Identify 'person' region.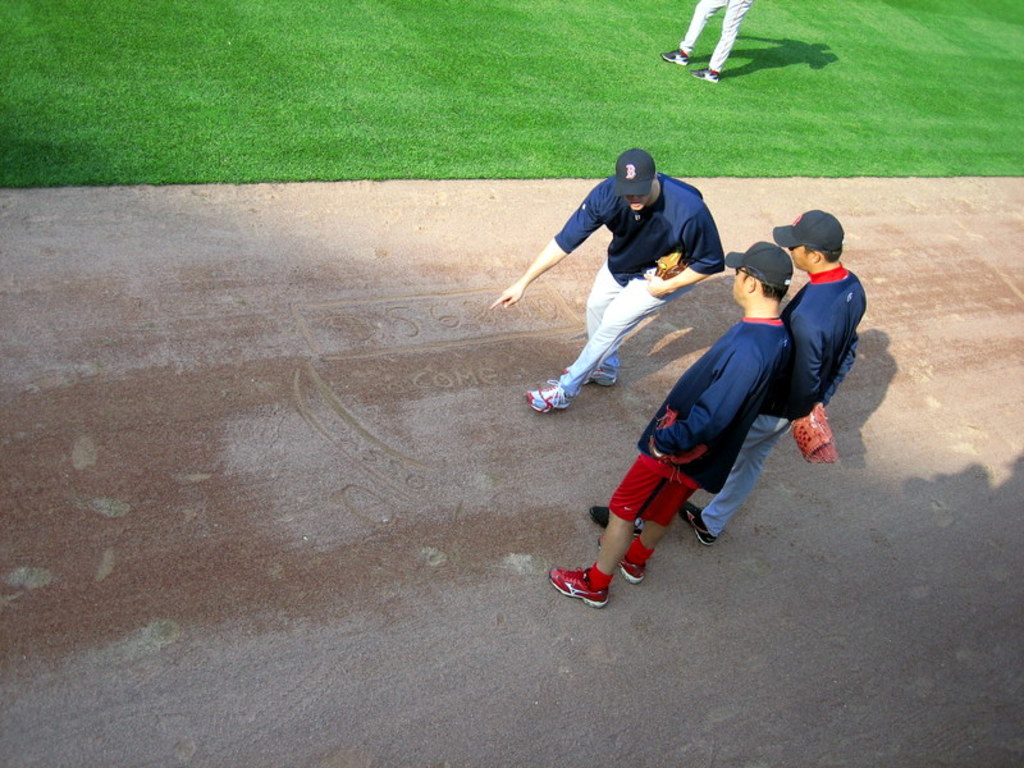
Region: [x1=714, y1=211, x2=845, y2=548].
